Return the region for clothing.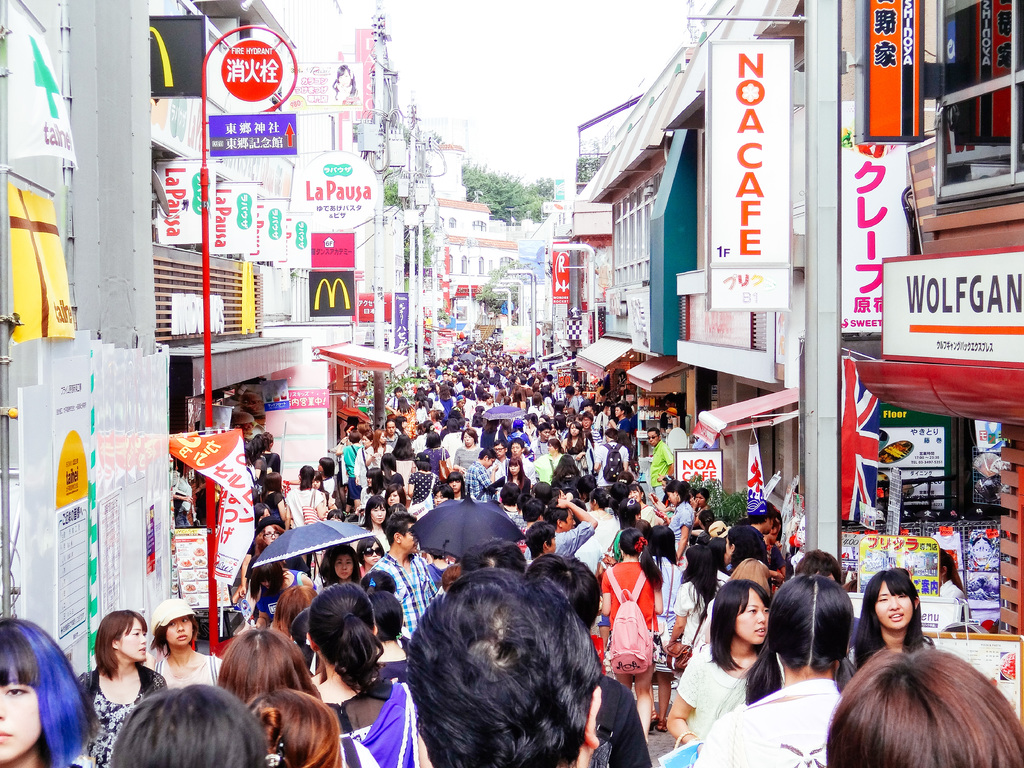
l=662, t=653, r=767, b=751.
